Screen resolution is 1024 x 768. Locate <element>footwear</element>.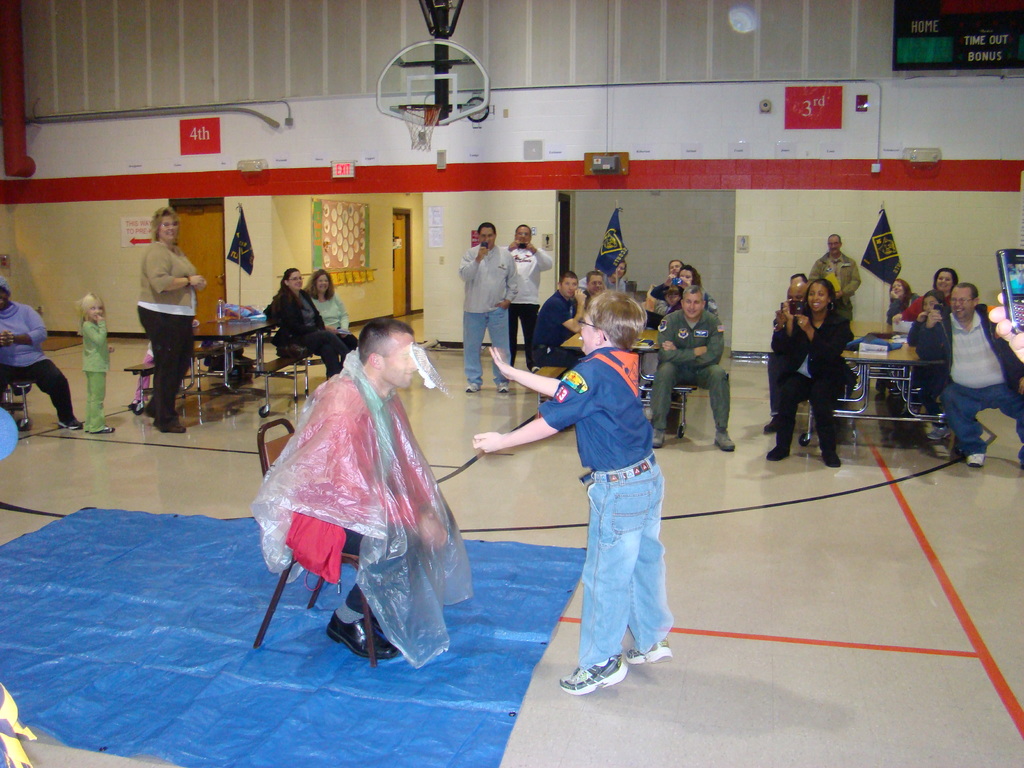
pyautogui.locateOnScreen(463, 380, 483, 394).
